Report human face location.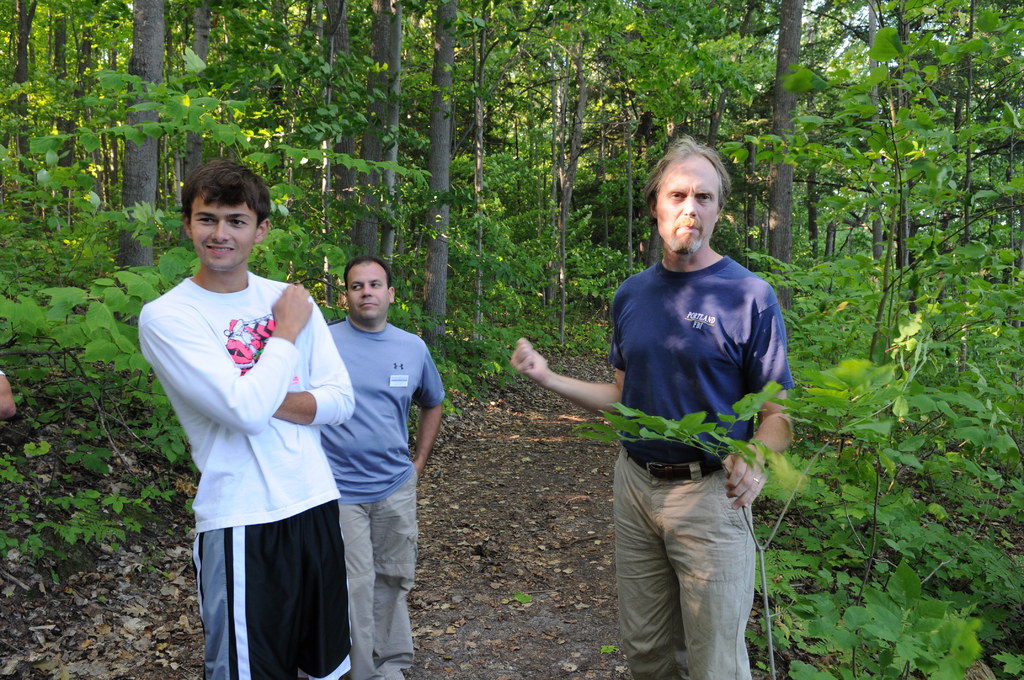
Report: 653,155,739,251.
